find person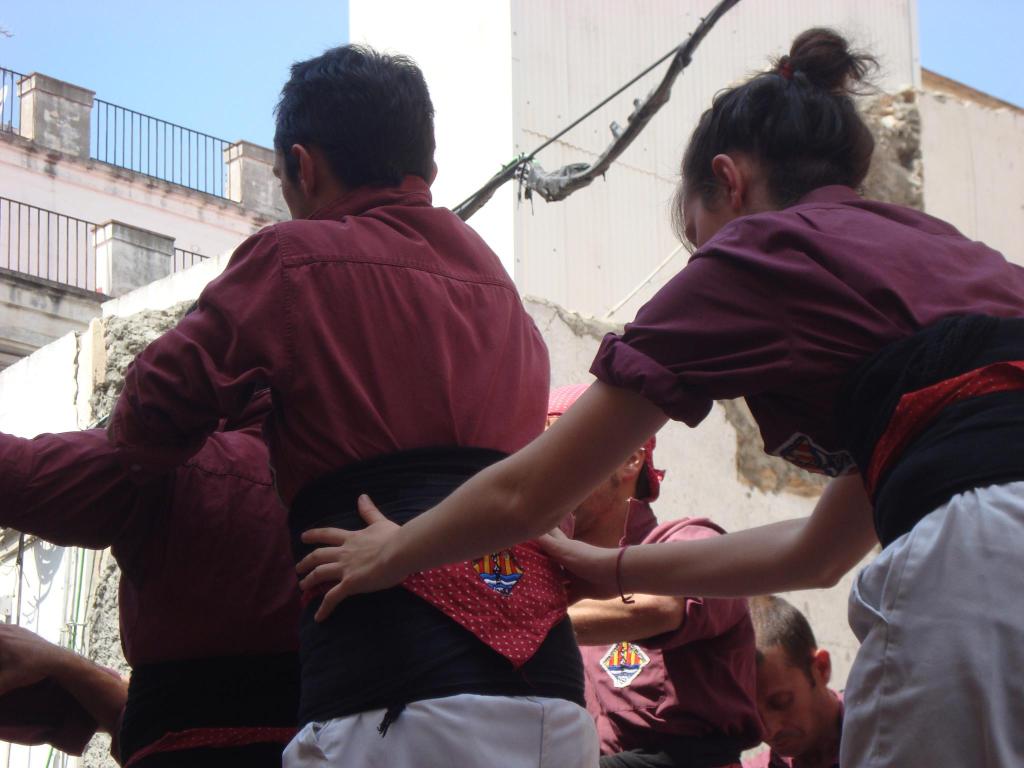
detection(100, 41, 602, 767)
